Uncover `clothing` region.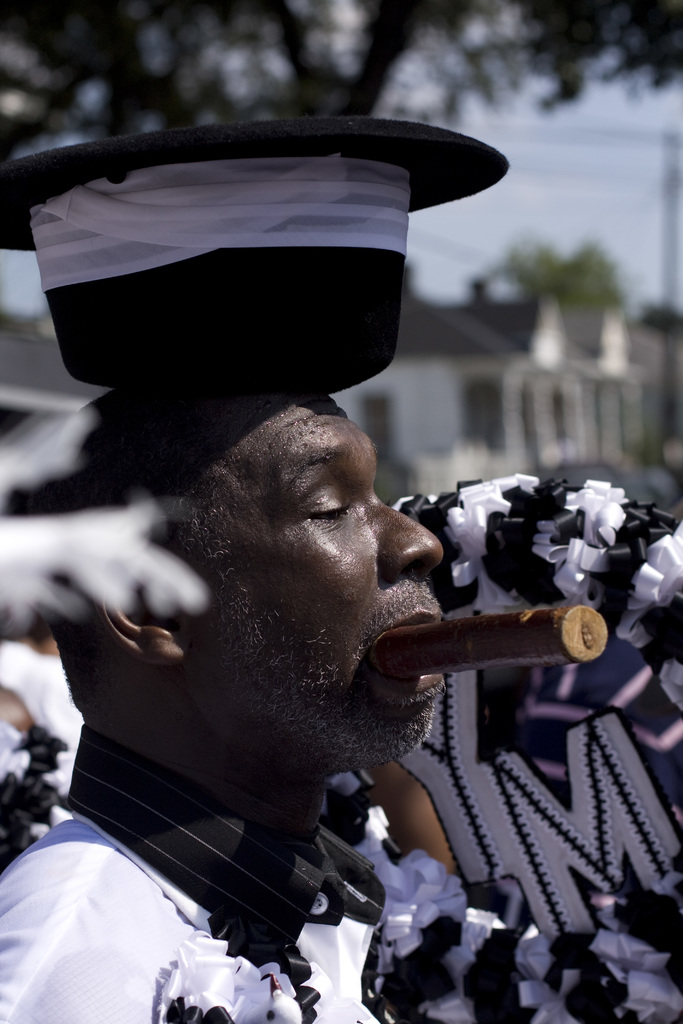
Uncovered: 0/611/504/986.
